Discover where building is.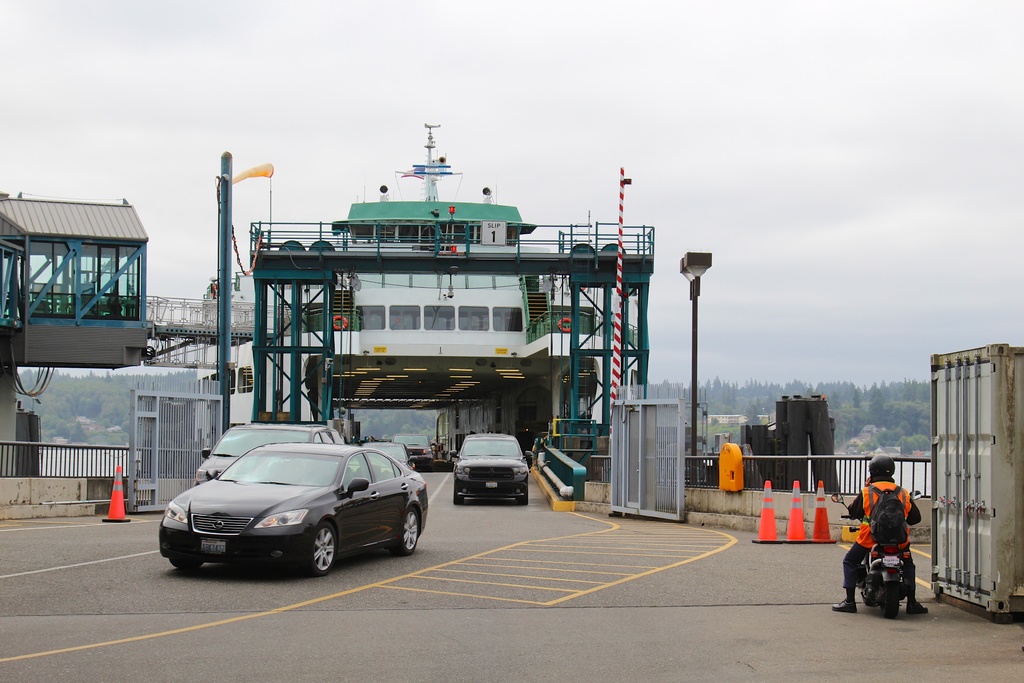
Discovered at bbox=[268, 199, 540, 472].
